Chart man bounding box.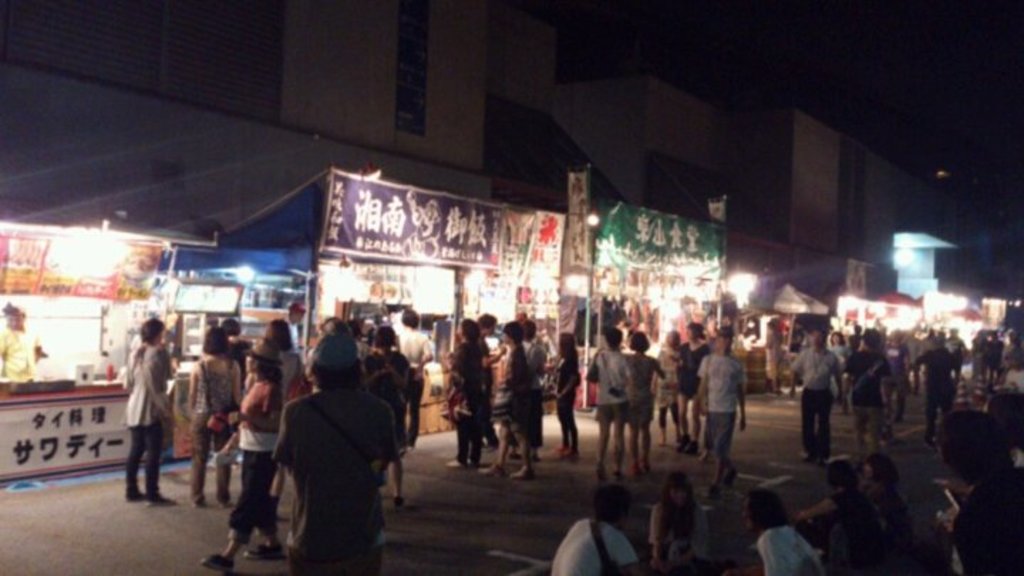
Charted: rect(841, 329, 899, 461).
